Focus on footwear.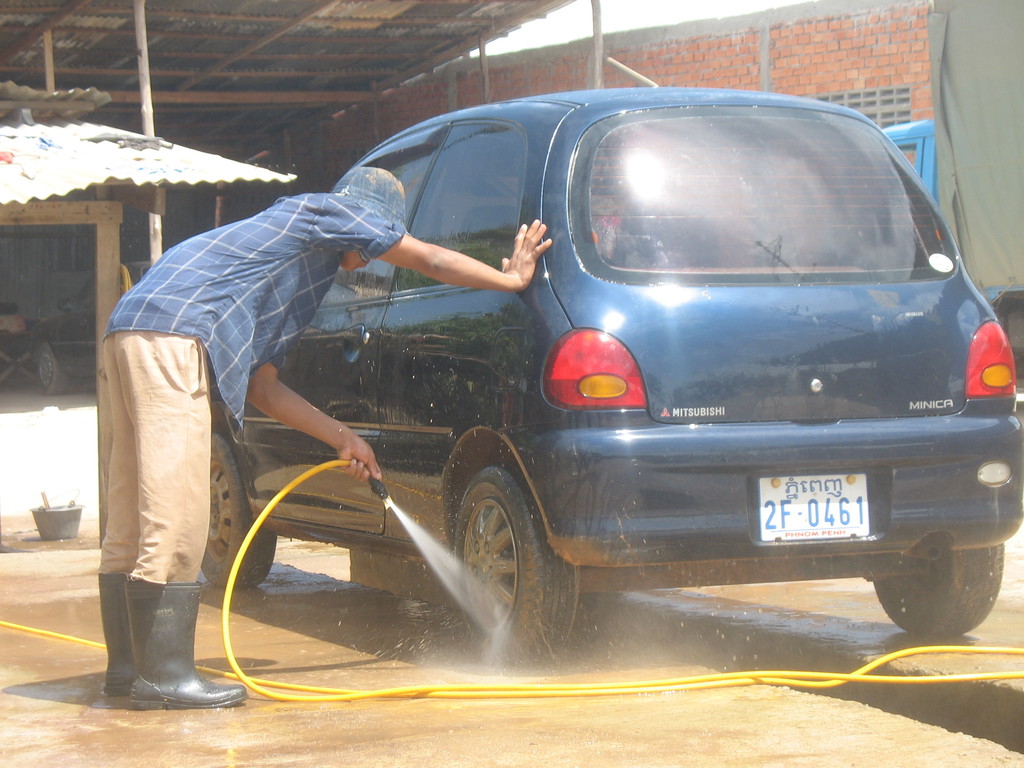
Focused at crop(99, 574, 134, 701).
